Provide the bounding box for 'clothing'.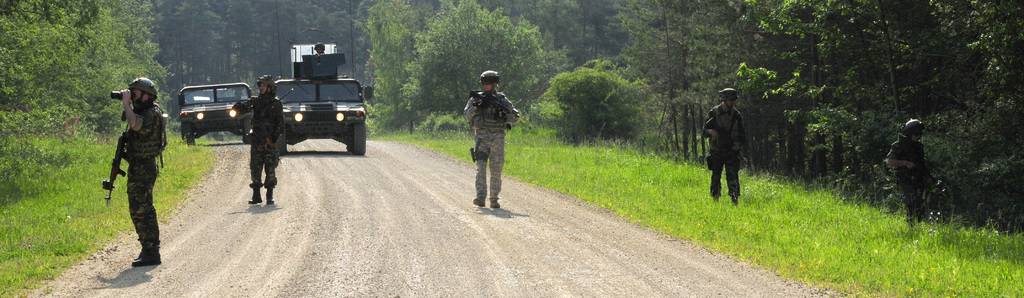
{"x1": 228, "y1": 81, "x2": 289, "y2": 195}.
